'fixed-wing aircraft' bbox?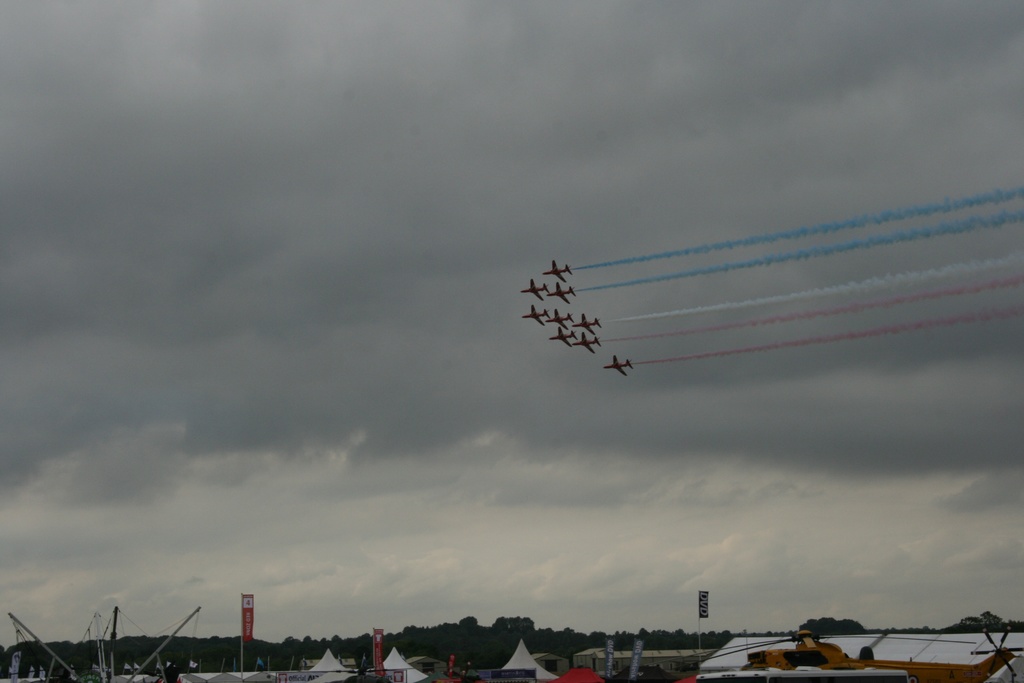
BBox(598, 352, 632, 379)
